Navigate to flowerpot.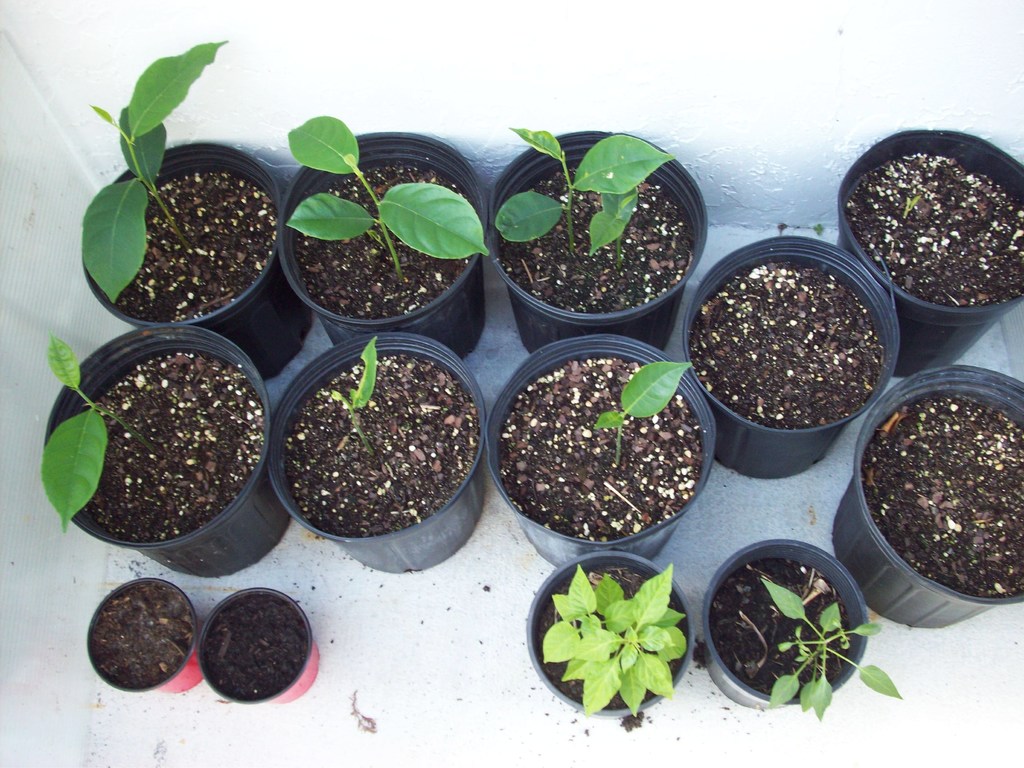
Navigation target: rect(829, 363, 1023, 630).
